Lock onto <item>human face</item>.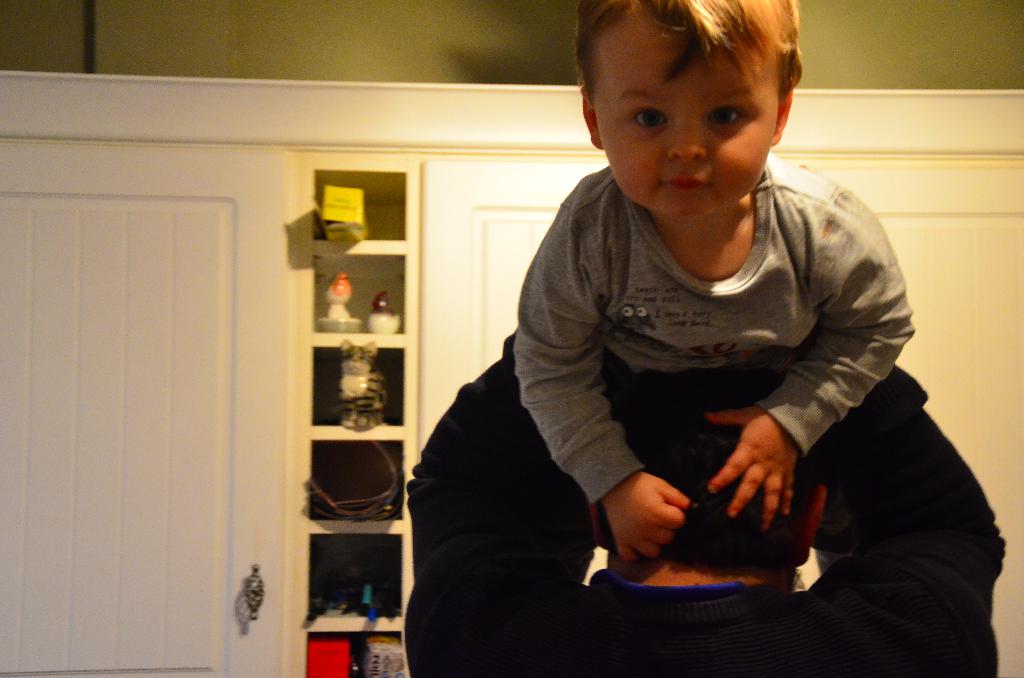
Locked: <region>591, 2, 779, 216</region>.
